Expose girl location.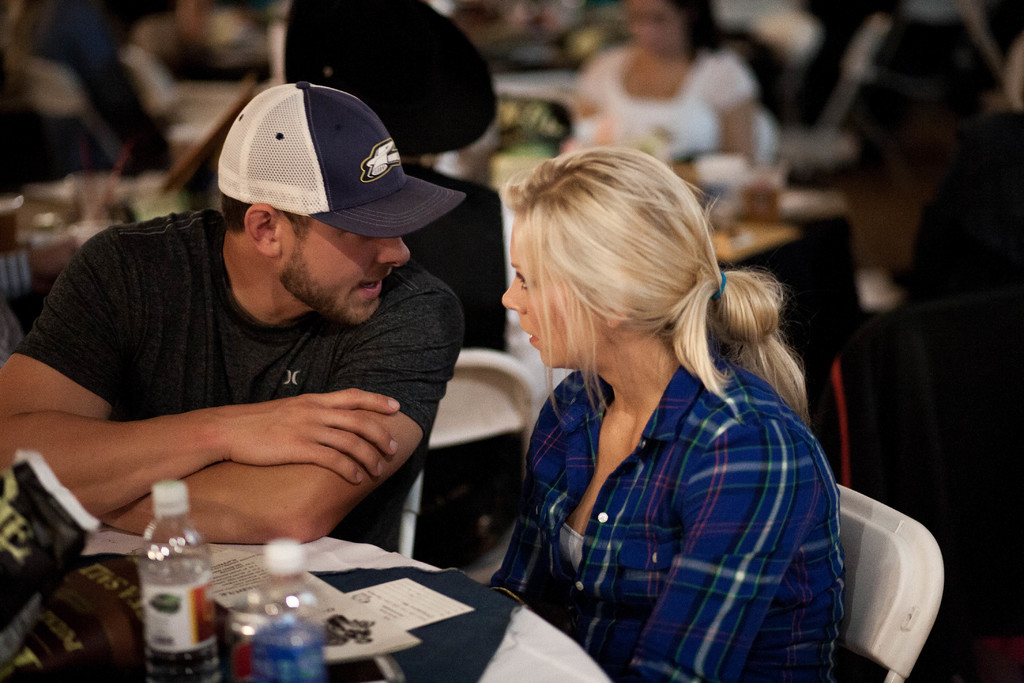
Exposed at detection(483, 138, 855, 682).
